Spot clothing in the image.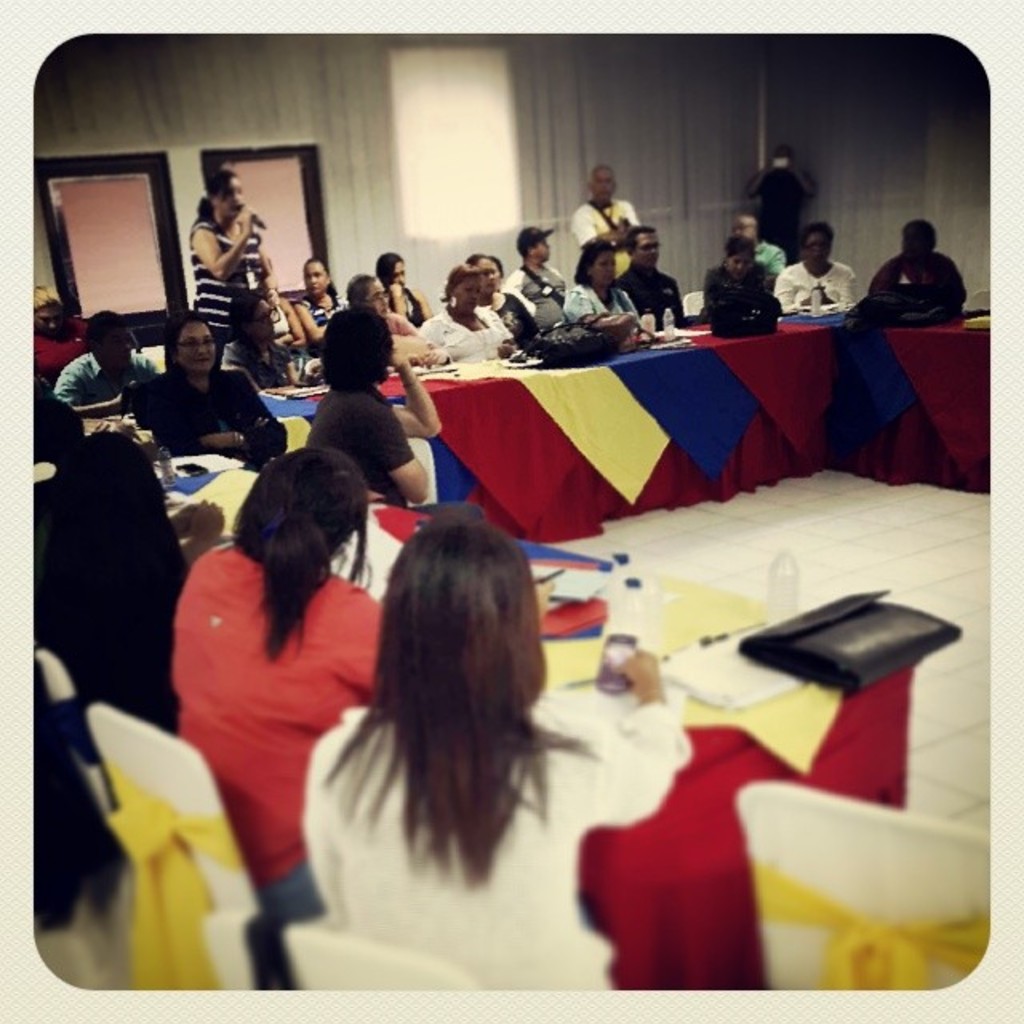
clothing found at (738,160,813,258).
